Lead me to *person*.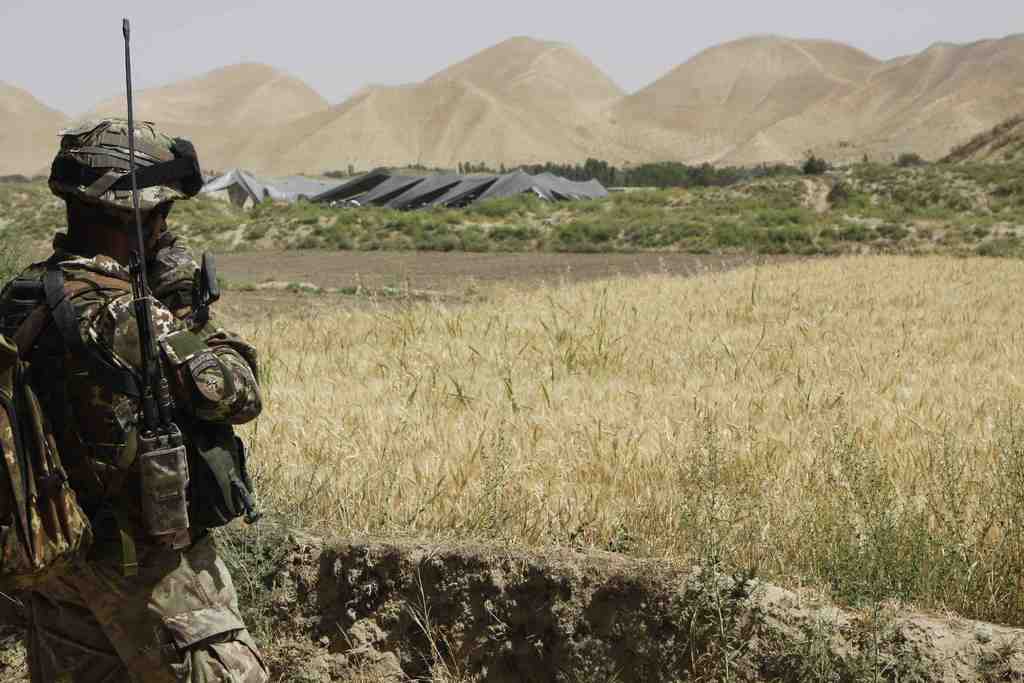
Lead to box=[0, 99, 278, 682].
